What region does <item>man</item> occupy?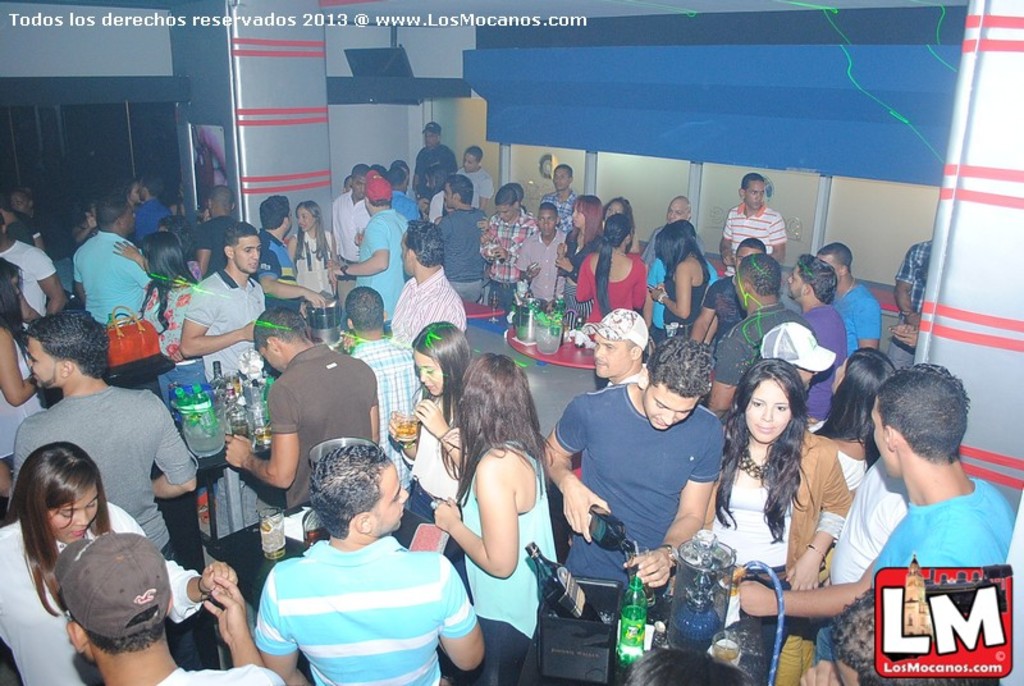
233, 456, 484, 676.
